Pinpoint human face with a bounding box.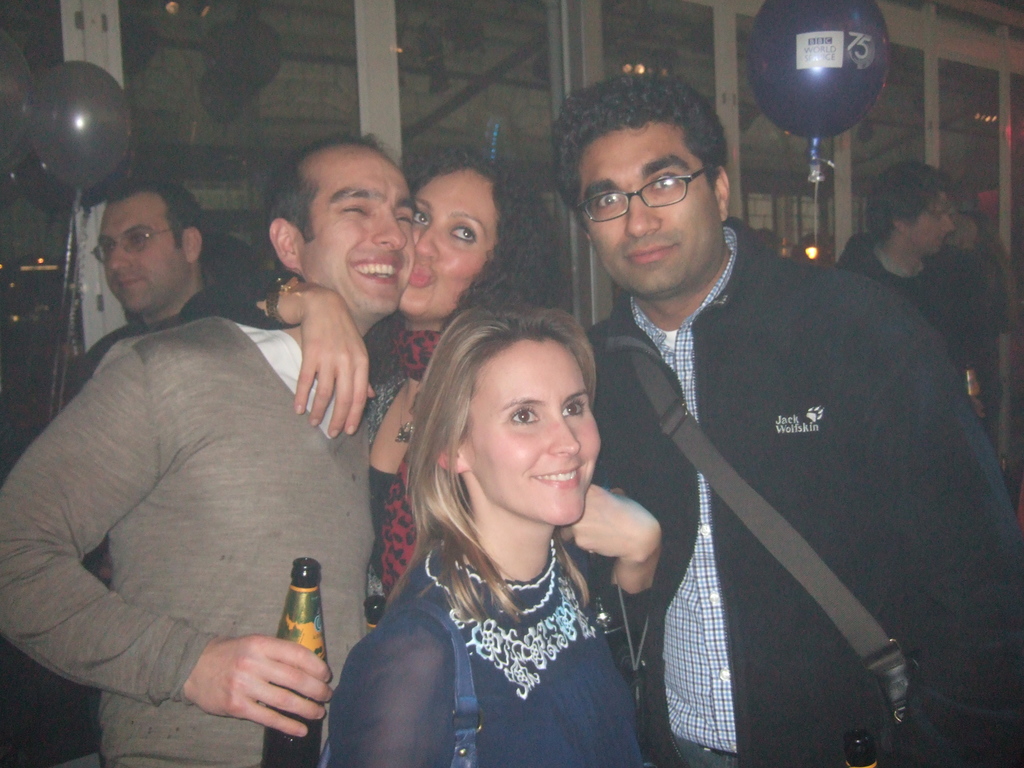
box=[577, 118, 726, 291].
